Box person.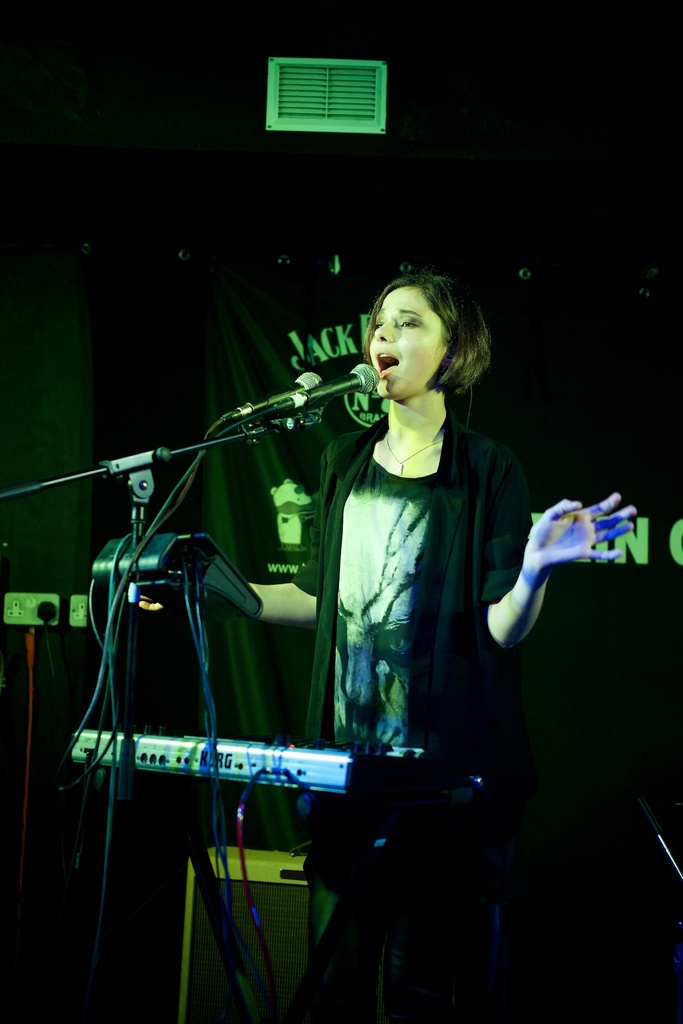
[x1=287, y1=261, x2=550, y2=881].
